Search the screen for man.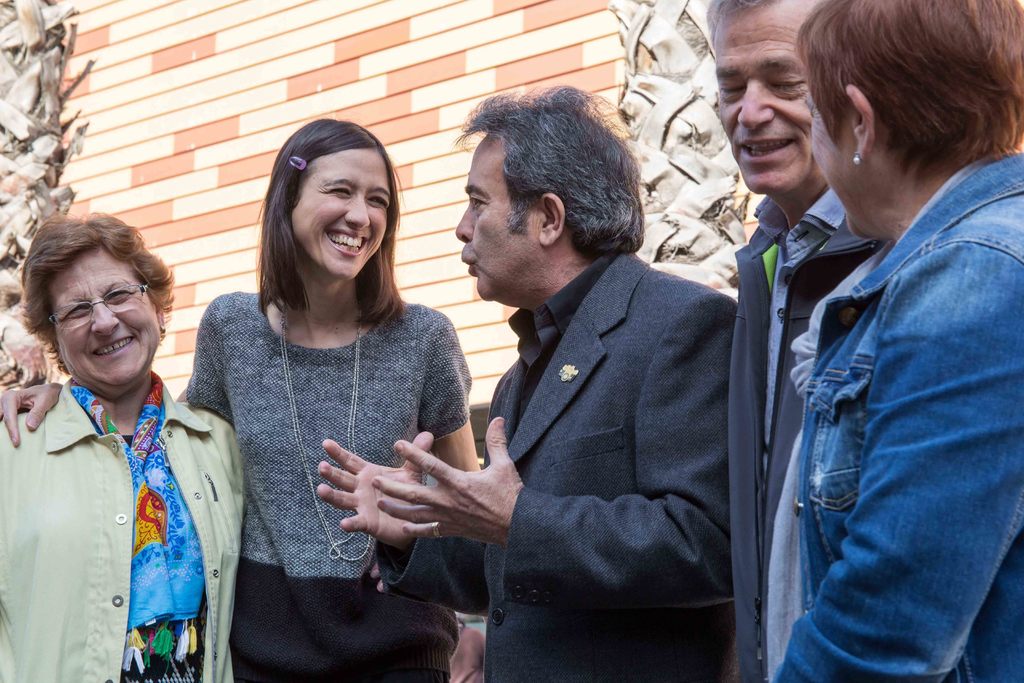
Found at (707,0,872,682).
